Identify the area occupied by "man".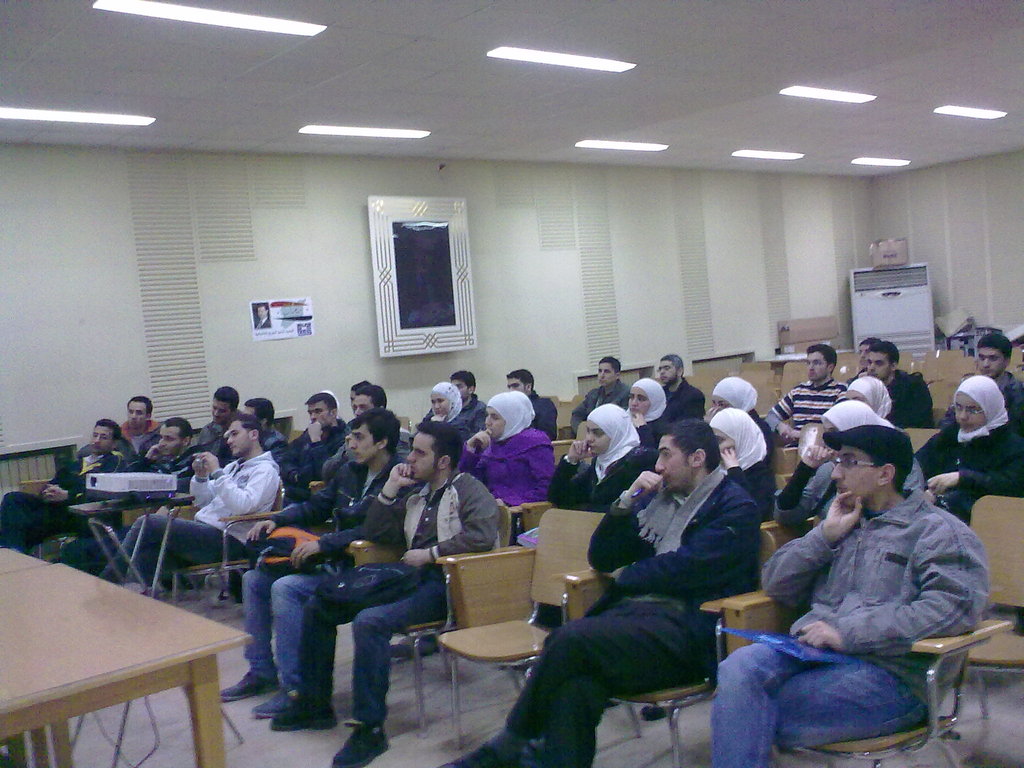
Area: [346,378,371,423].
